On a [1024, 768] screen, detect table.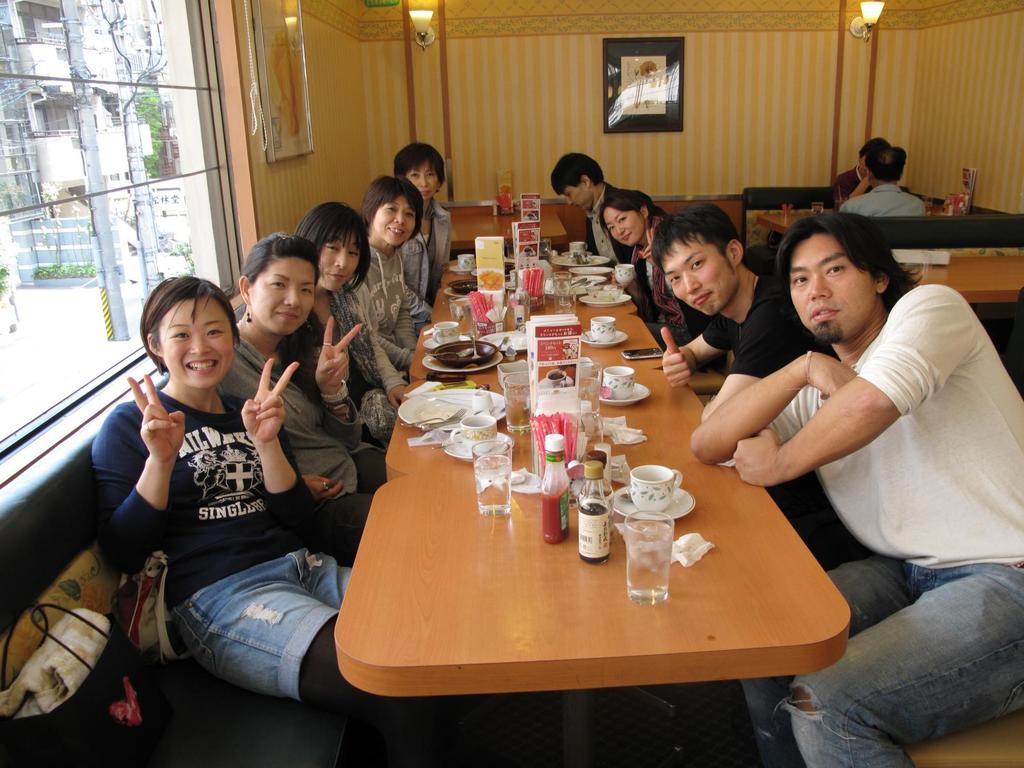
box(900, 249, 1023, 307).
